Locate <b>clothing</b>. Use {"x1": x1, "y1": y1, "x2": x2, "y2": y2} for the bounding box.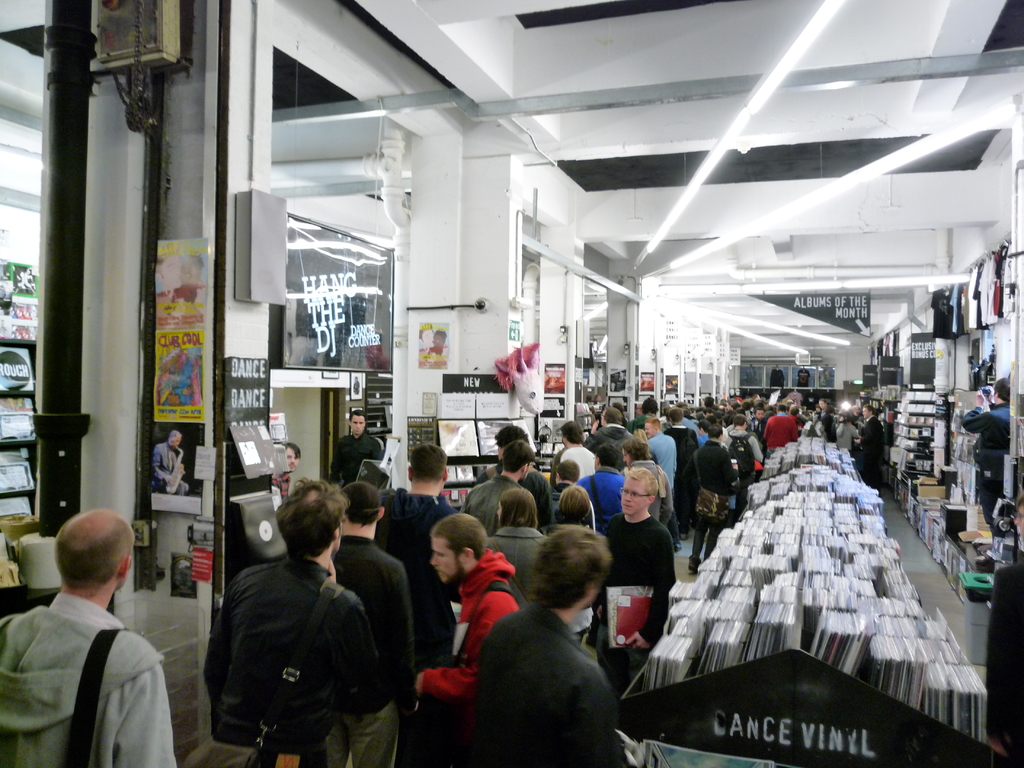
{"x1": 834, "y1": 420, "x2": 858, "y2": 455}.
